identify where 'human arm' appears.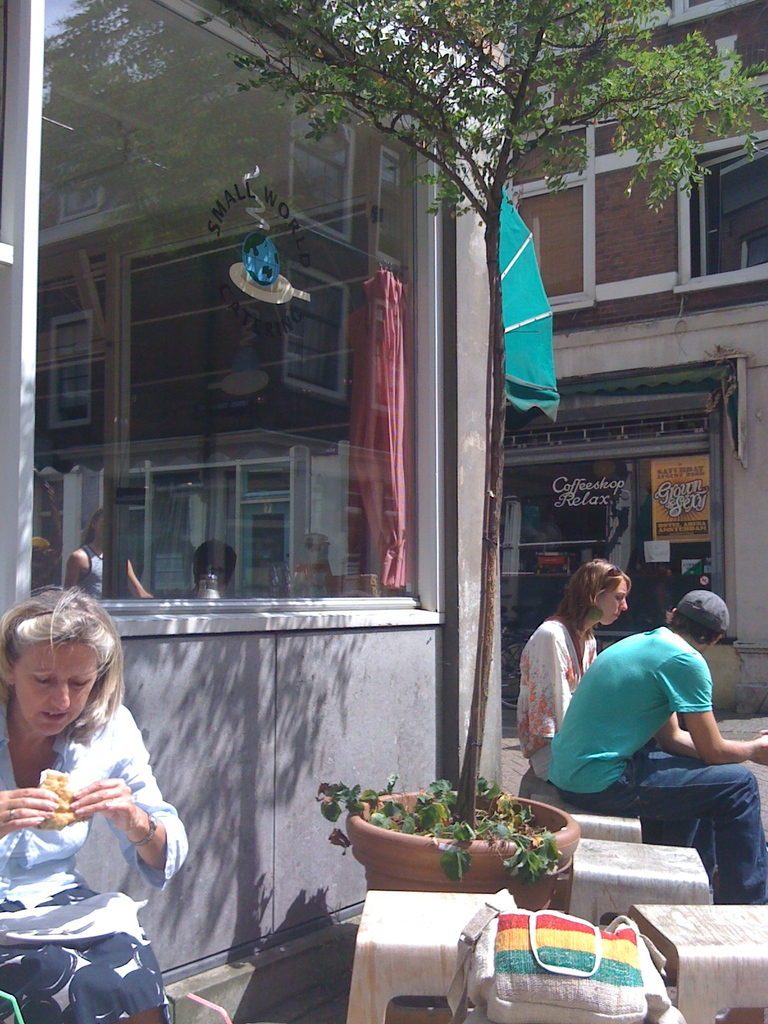
Appears at <box>0,755,71,870</box>.
